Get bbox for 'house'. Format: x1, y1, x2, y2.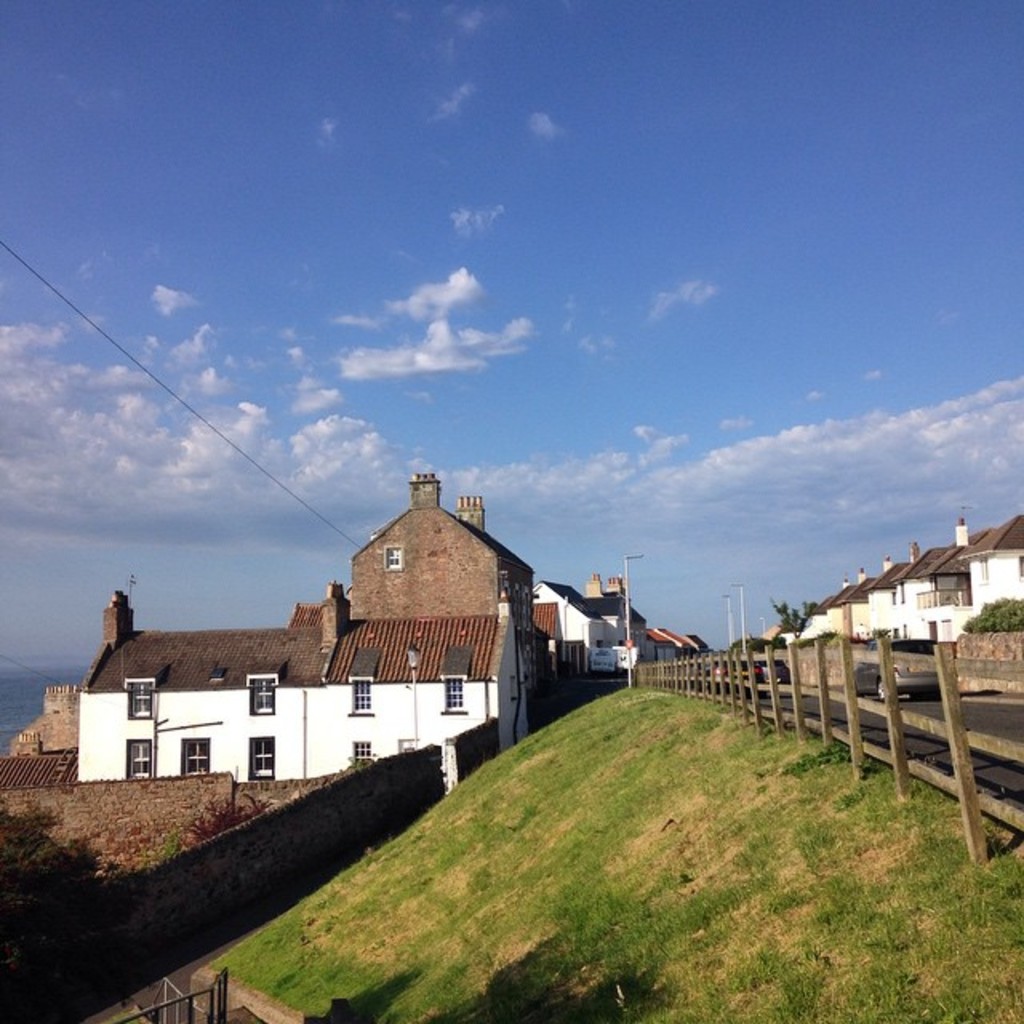
605, 573, 646, 661.
